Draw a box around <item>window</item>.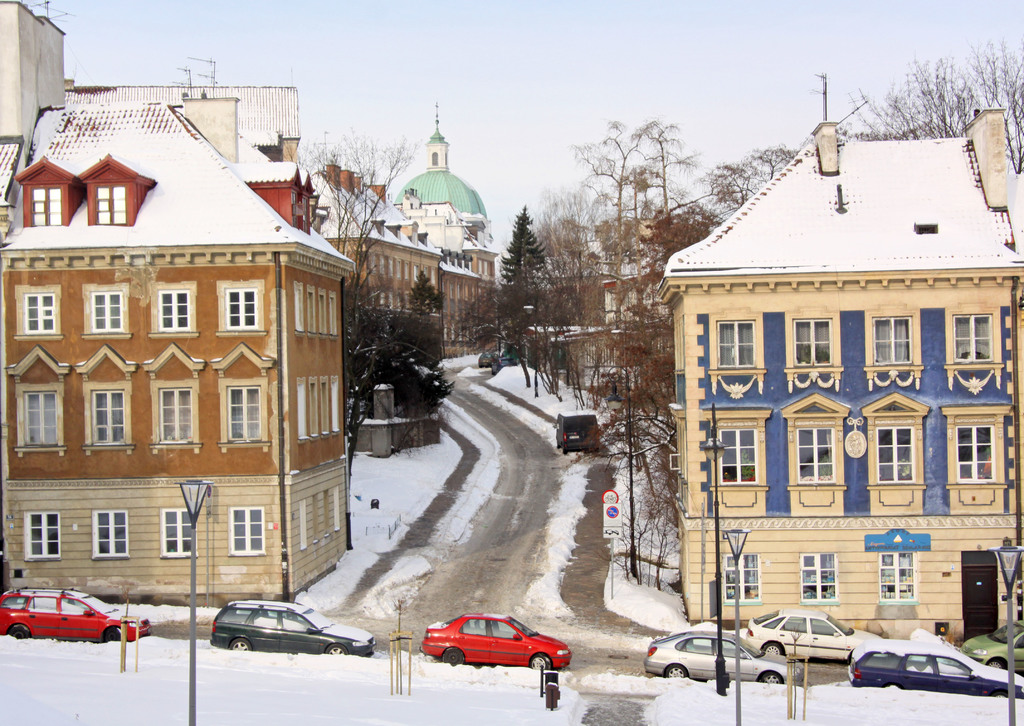
bbox=(806, 615, 836, 633).
